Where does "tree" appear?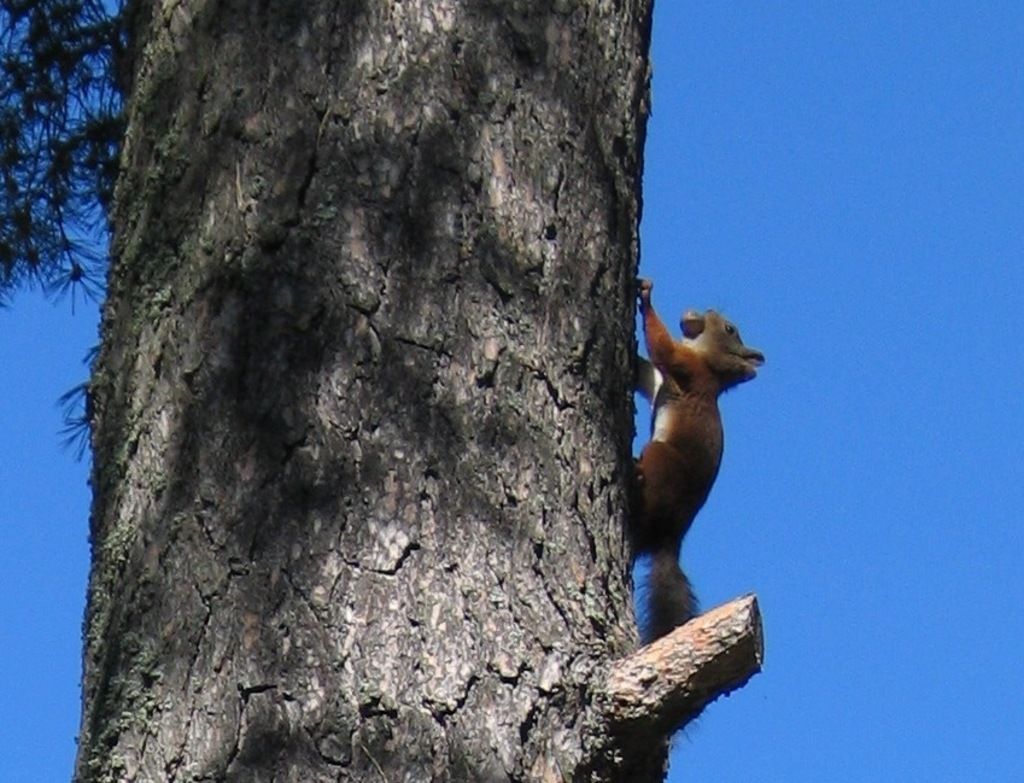
Appears at BBox(40, 0, 744, 773).
